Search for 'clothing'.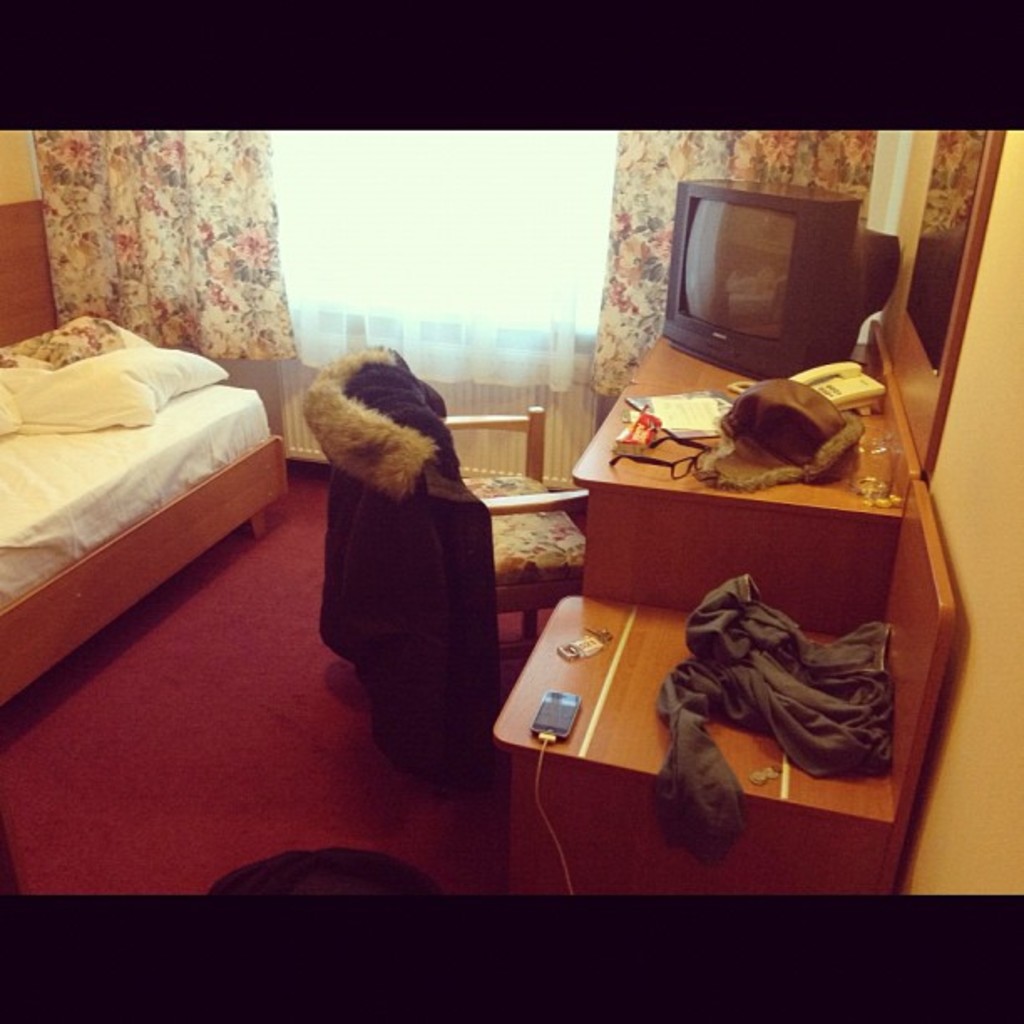
Found at [x1=296, y1=378, x2=527, y2=771].
